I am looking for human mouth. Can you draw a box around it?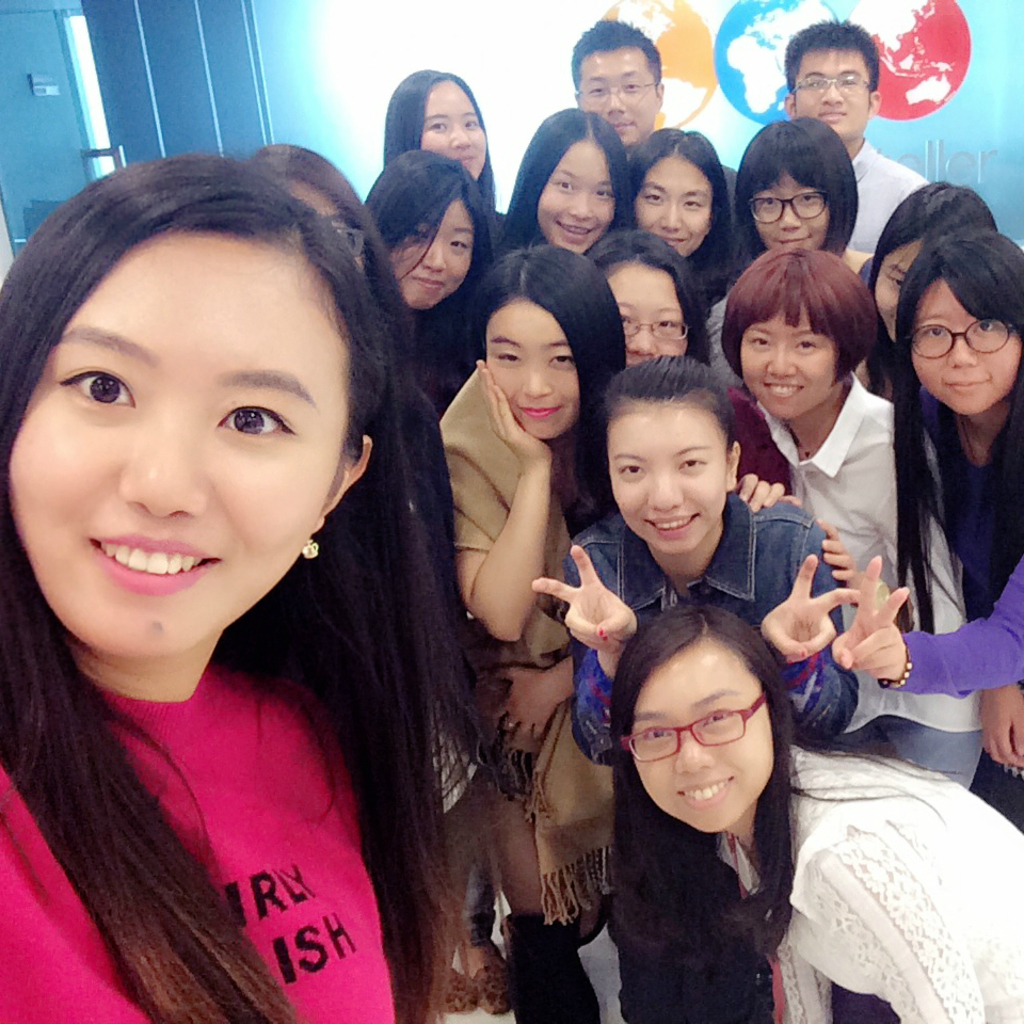
Sure, the bounding box is 681,771,741,803.
